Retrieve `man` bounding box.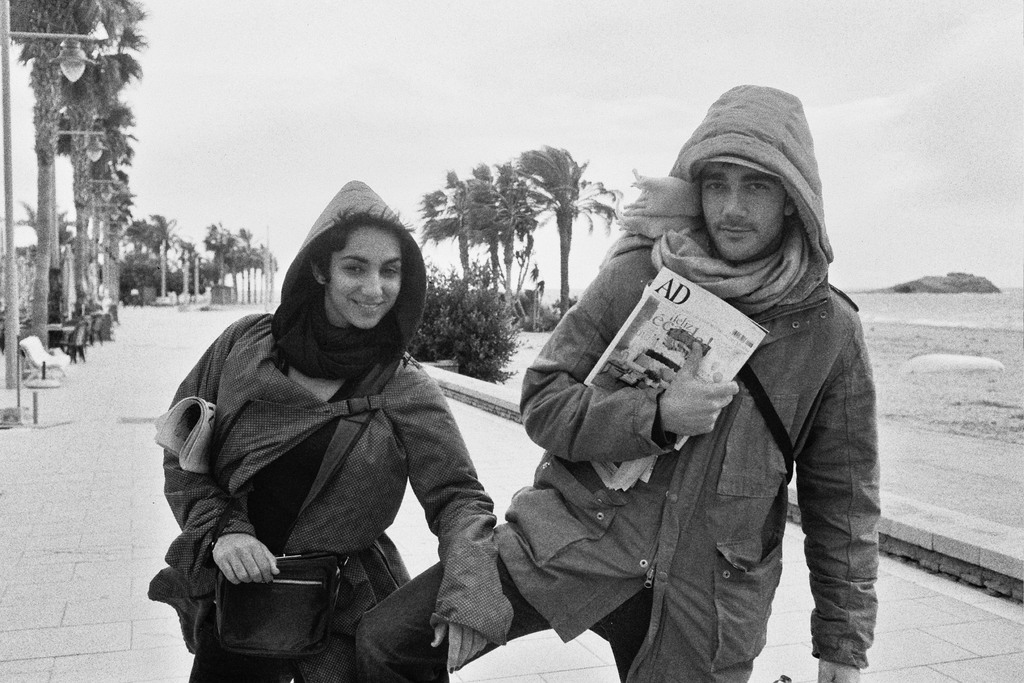
Bounding box: bbox(351, 104, 812, 672).
